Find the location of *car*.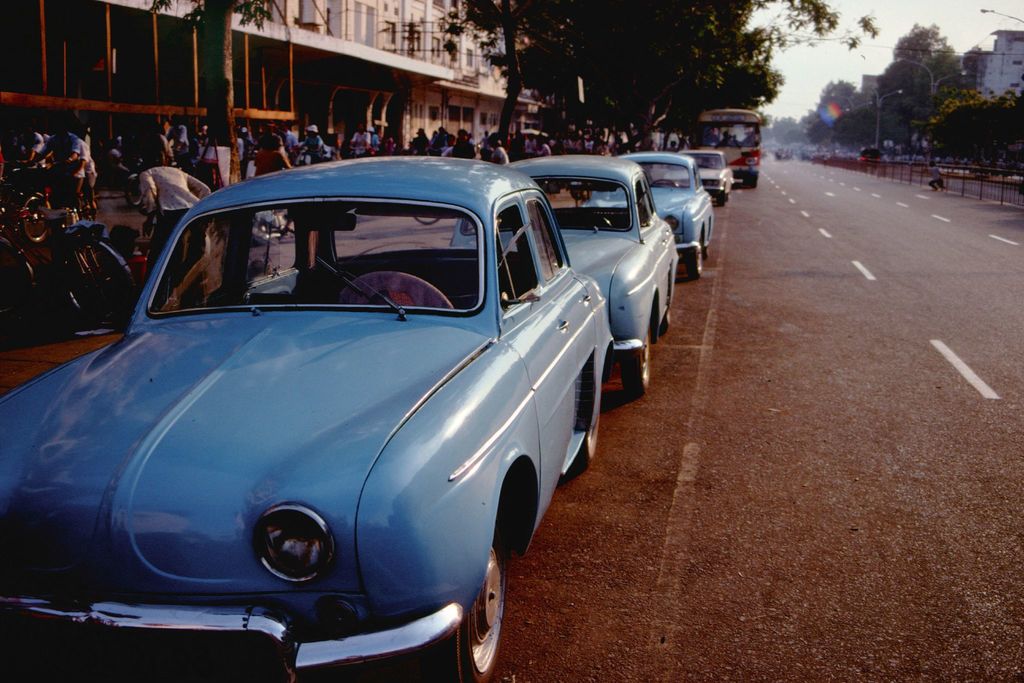
Location: left=660, top=150, right=737, bottom=197.
